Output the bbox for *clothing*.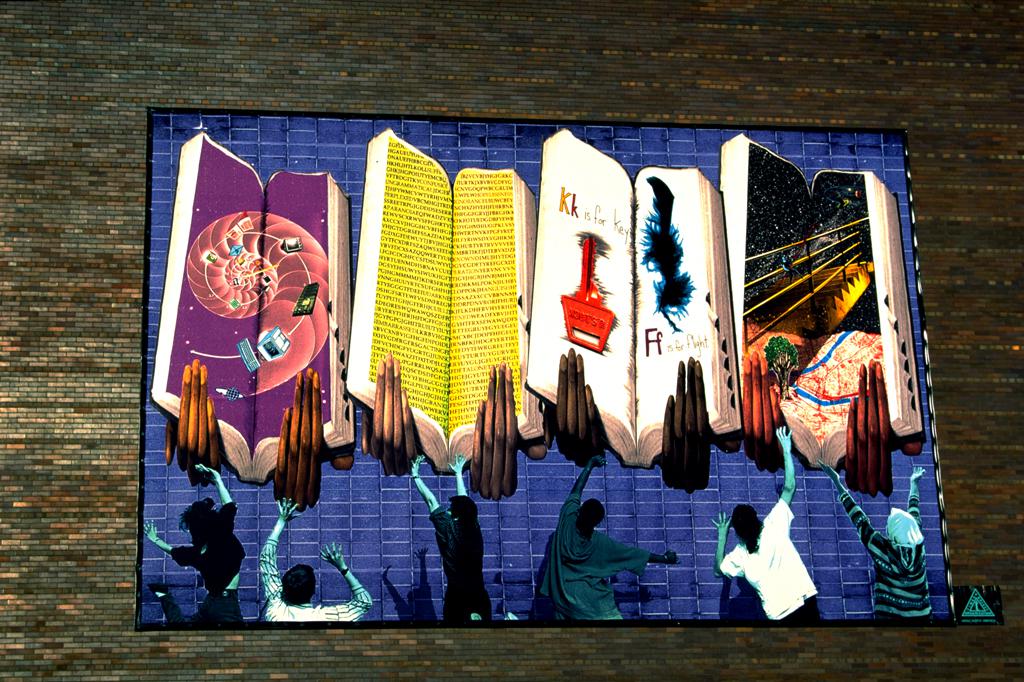
BBox(538, 493, 653, 620).
